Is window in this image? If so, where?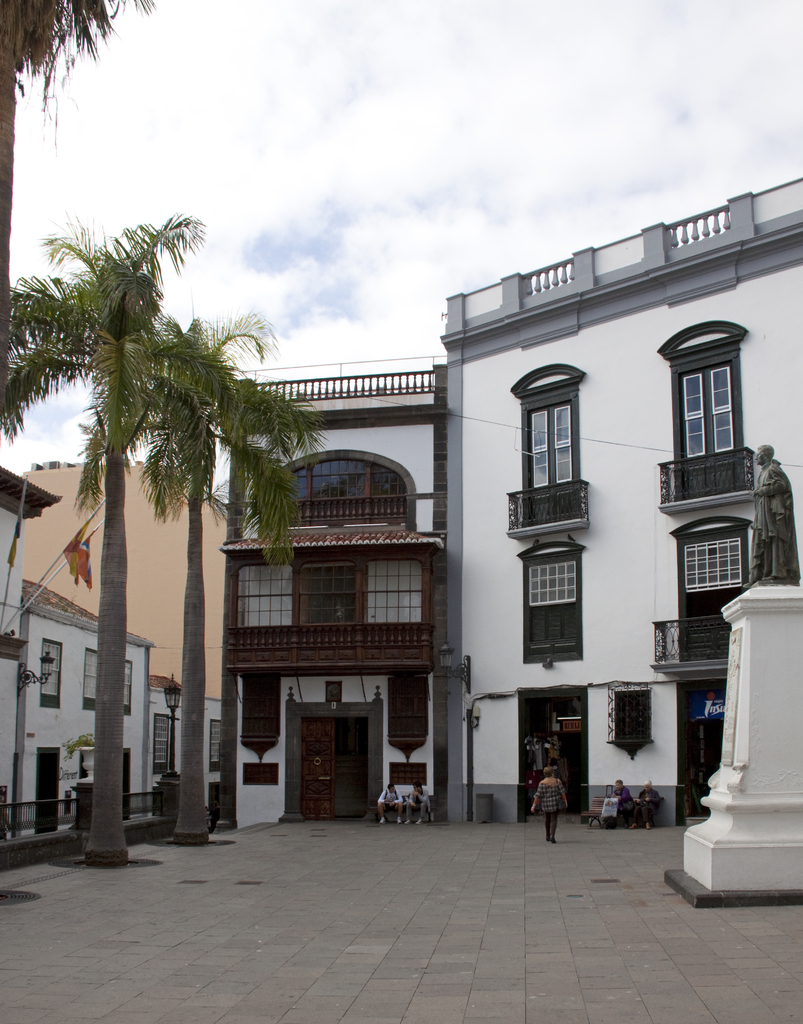
Yes, at [left=38, top=637, right=59, bottom=705].
